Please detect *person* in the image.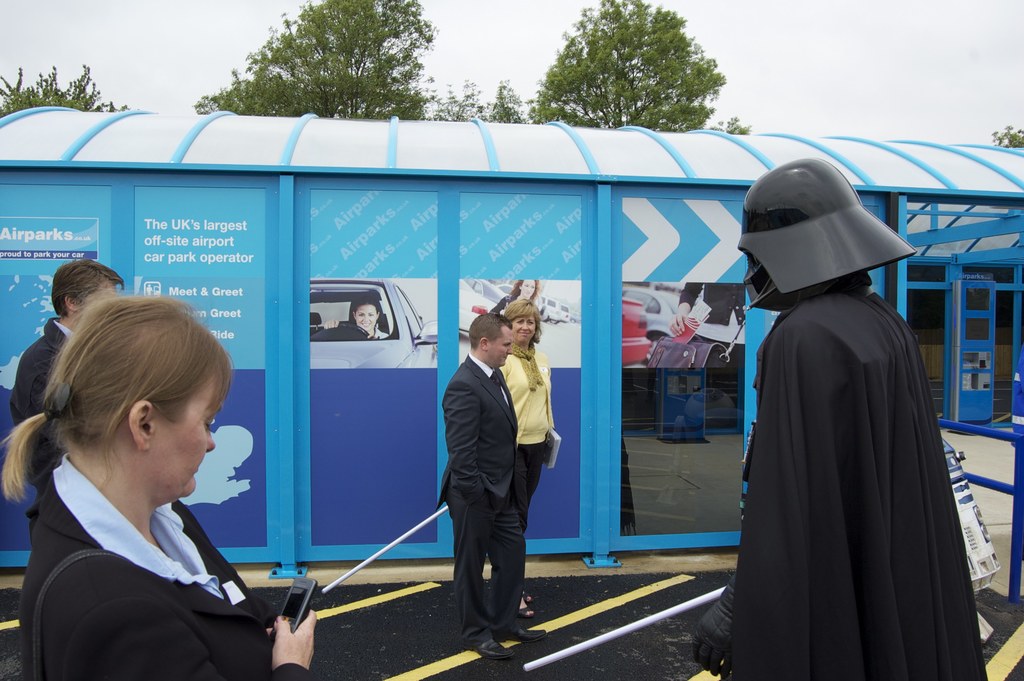
323/294/385/341.
